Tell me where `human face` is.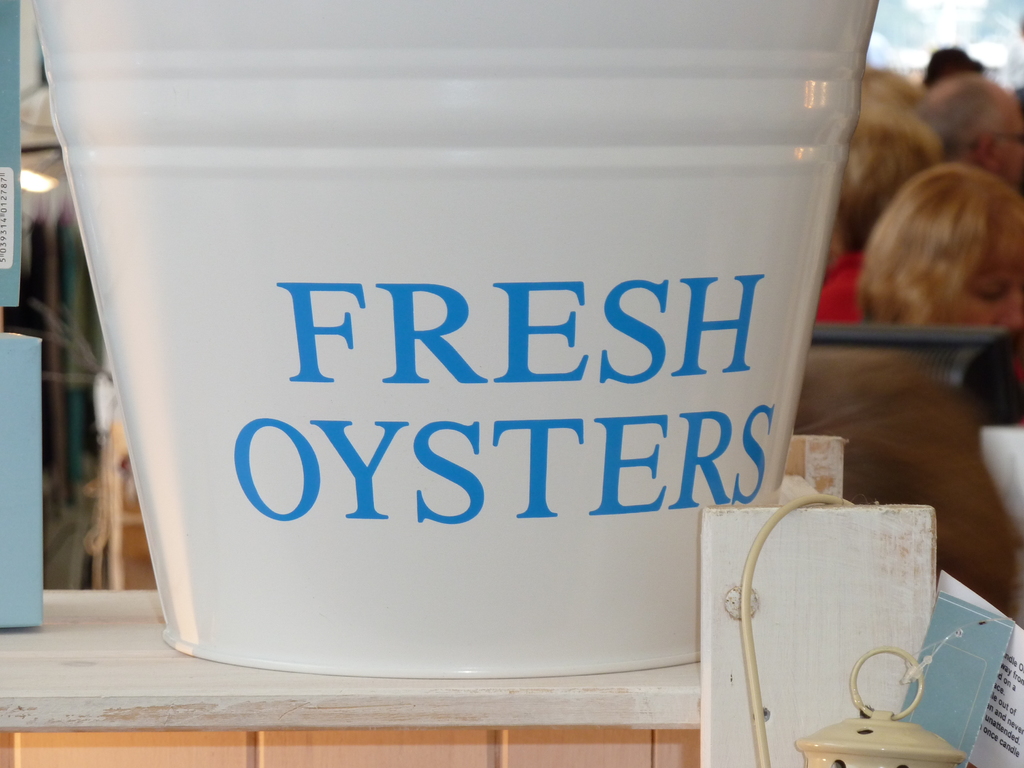
`human face` is at {"x1": 982, "y1": 109, "x2": 1023, "y2": 191}.
